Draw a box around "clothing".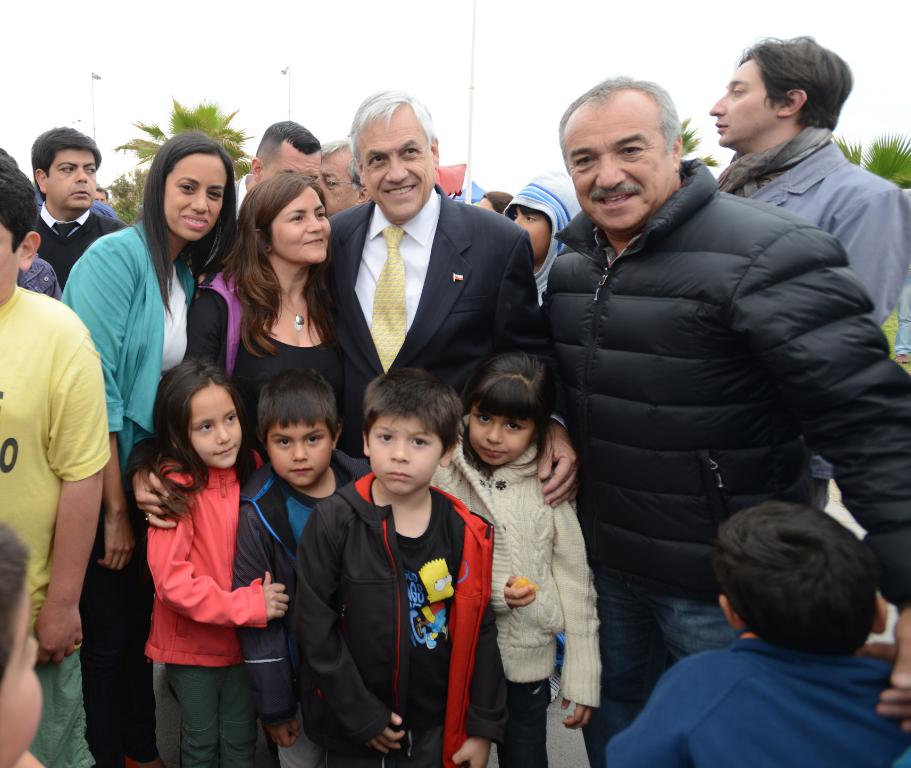
221 464 340 762.
